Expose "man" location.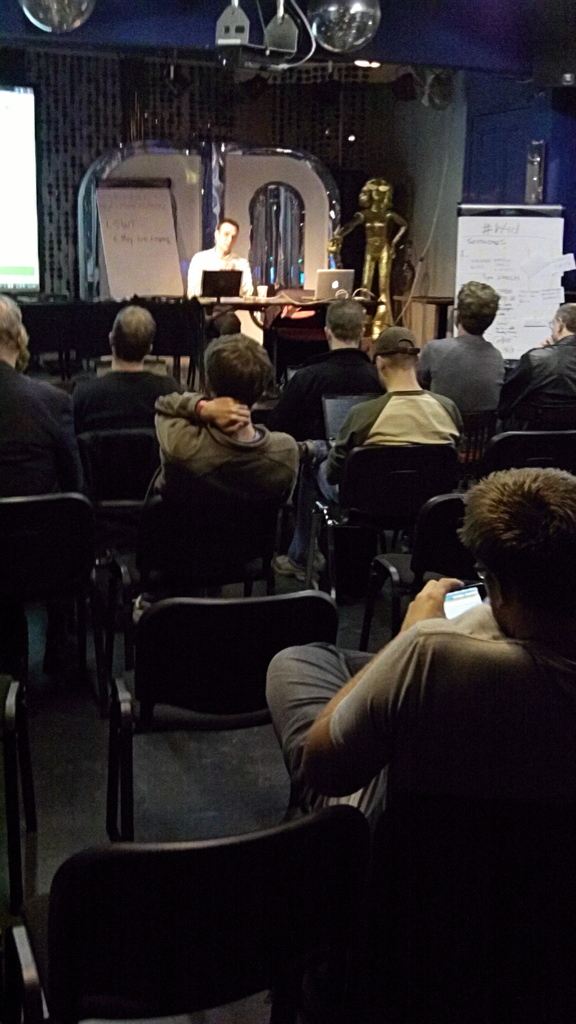
Exposed at l=141, t=332, r=300, b=590.
